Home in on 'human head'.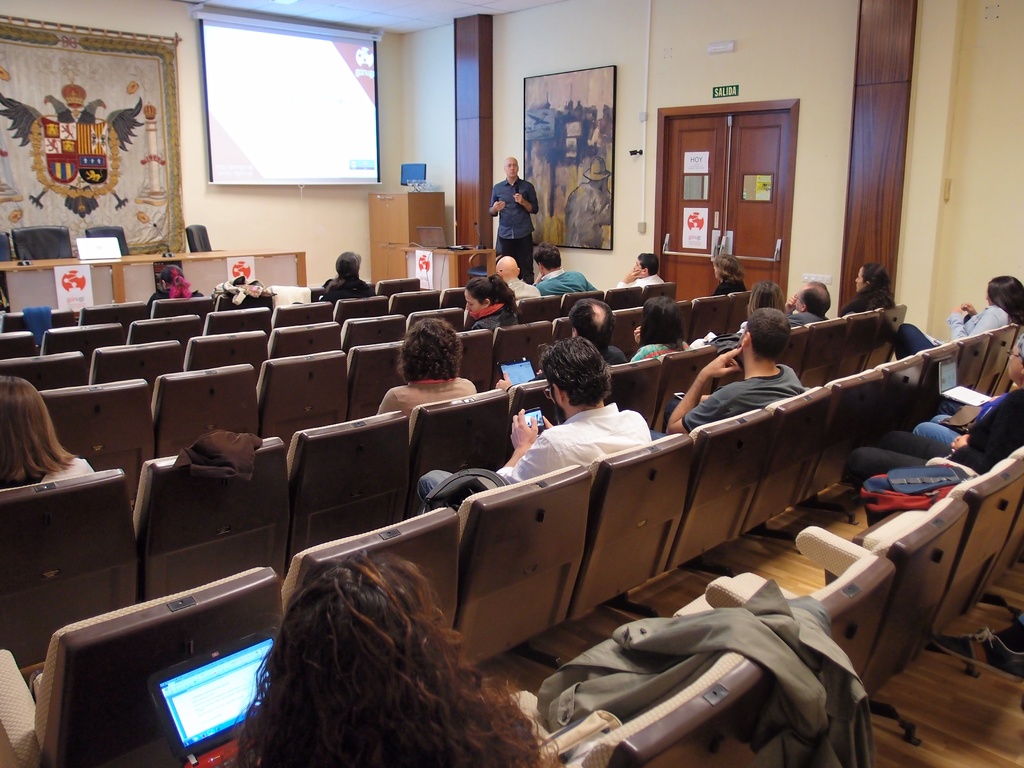
Homed in at (x1=640, y1=294, x2=685, y2=340).
